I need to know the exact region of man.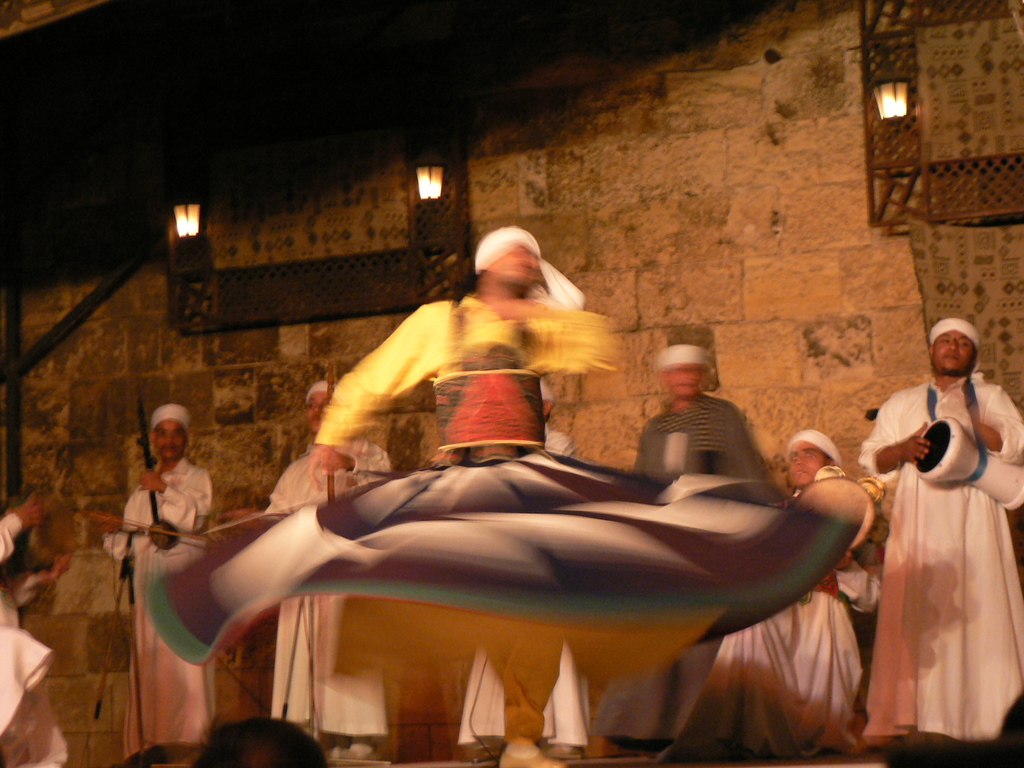
Region: 91:406:222:767.
